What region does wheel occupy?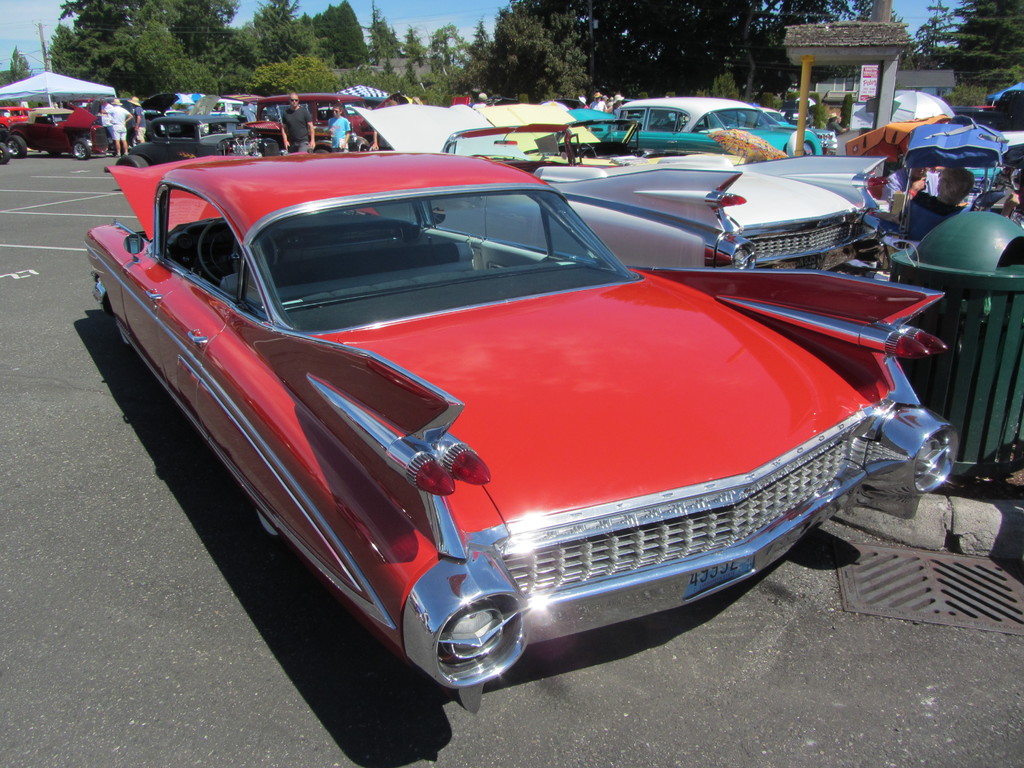
[113,156,147,169].
